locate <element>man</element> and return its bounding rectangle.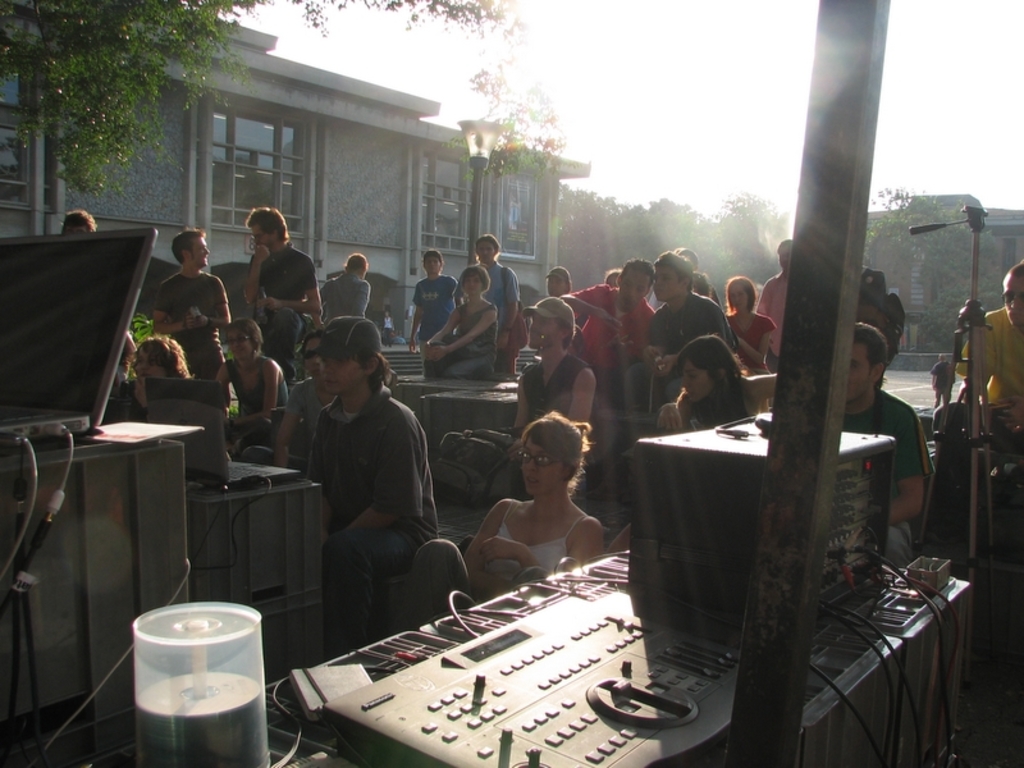
select_region(559, 257, 660, 447).
